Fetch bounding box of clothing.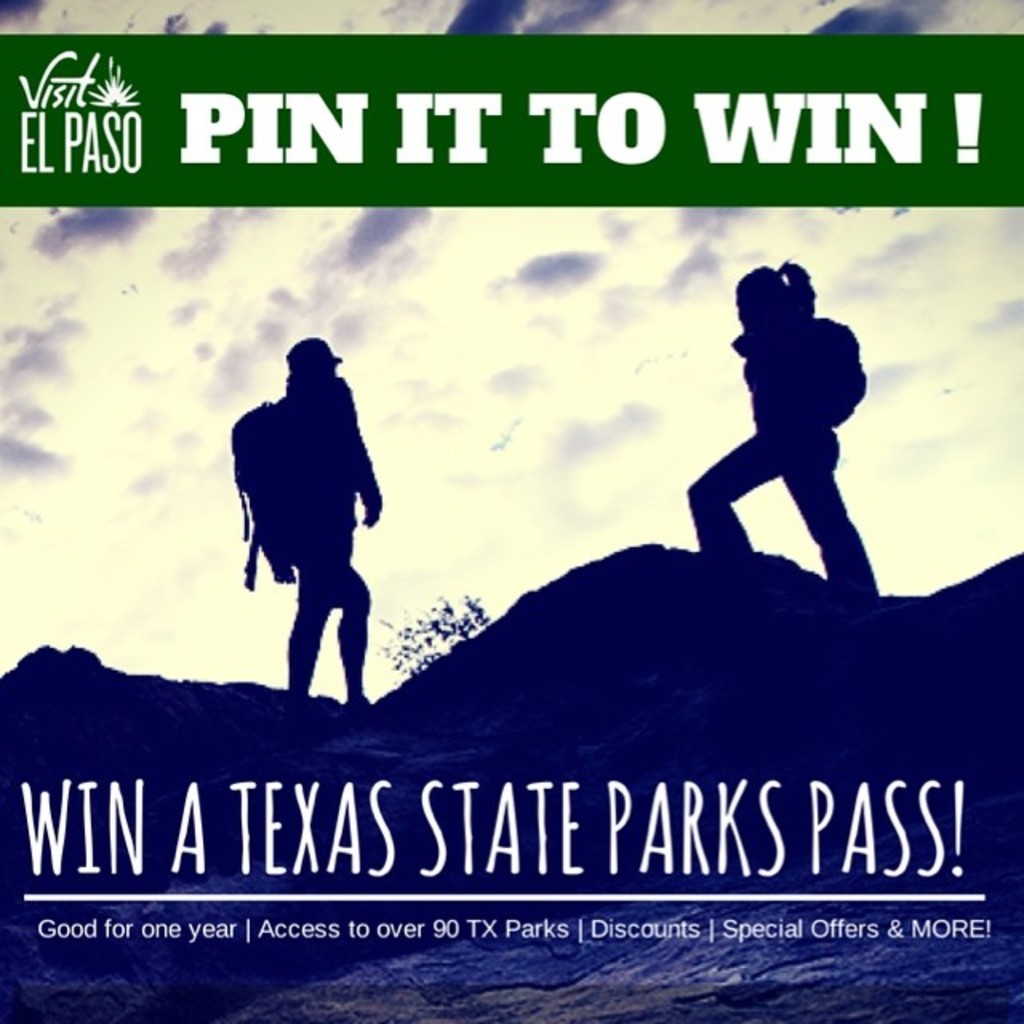
Bbox: bbox=(688, 251, 883, 573).
